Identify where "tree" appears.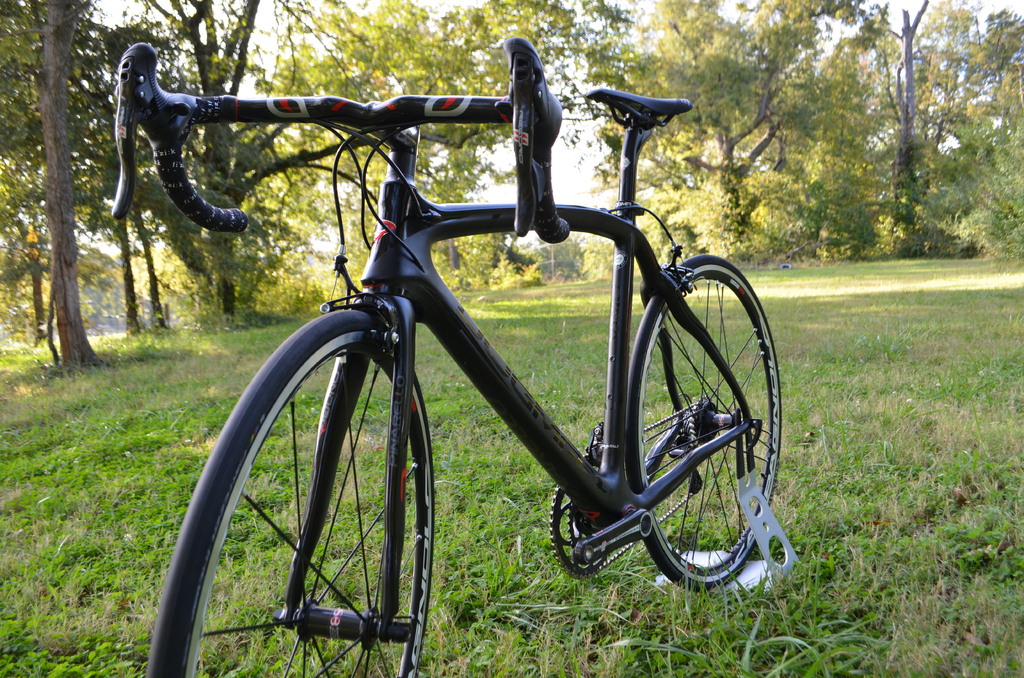
Appears at crop(920, 0, 982, 135).
